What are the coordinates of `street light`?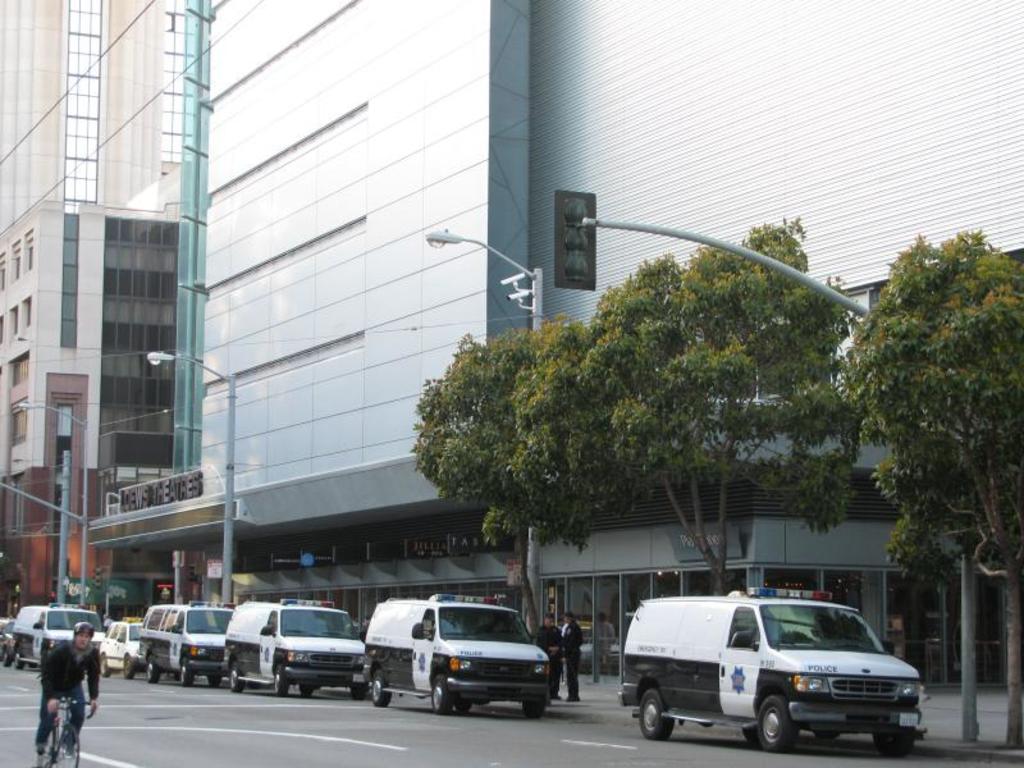
crop(428, 227, 538, 635).
